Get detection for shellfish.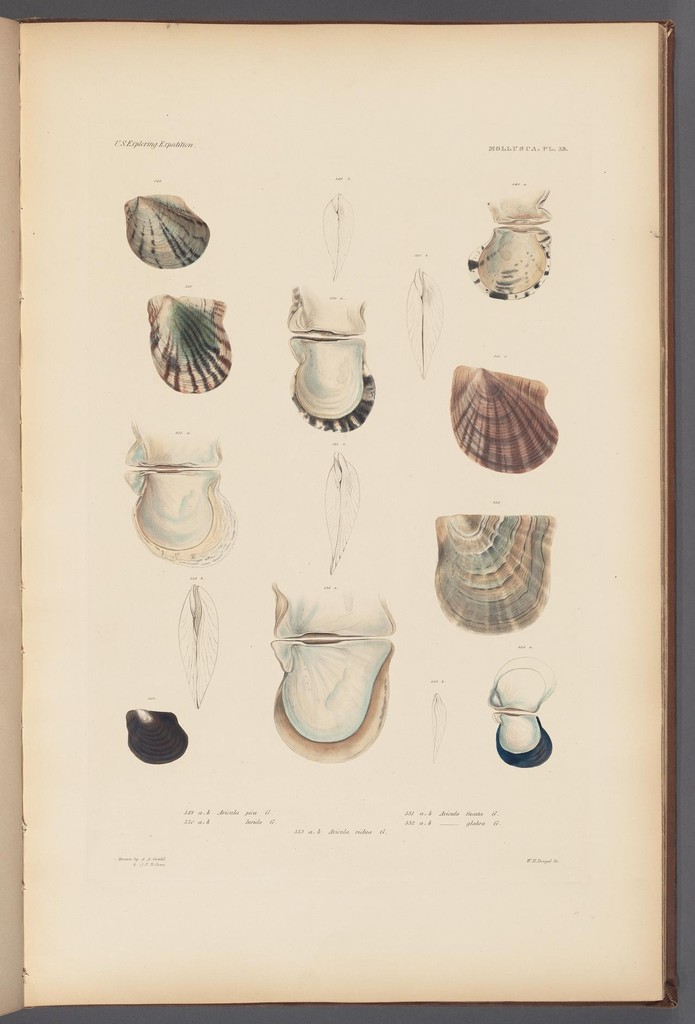
Detection: 124 433 245 579.
